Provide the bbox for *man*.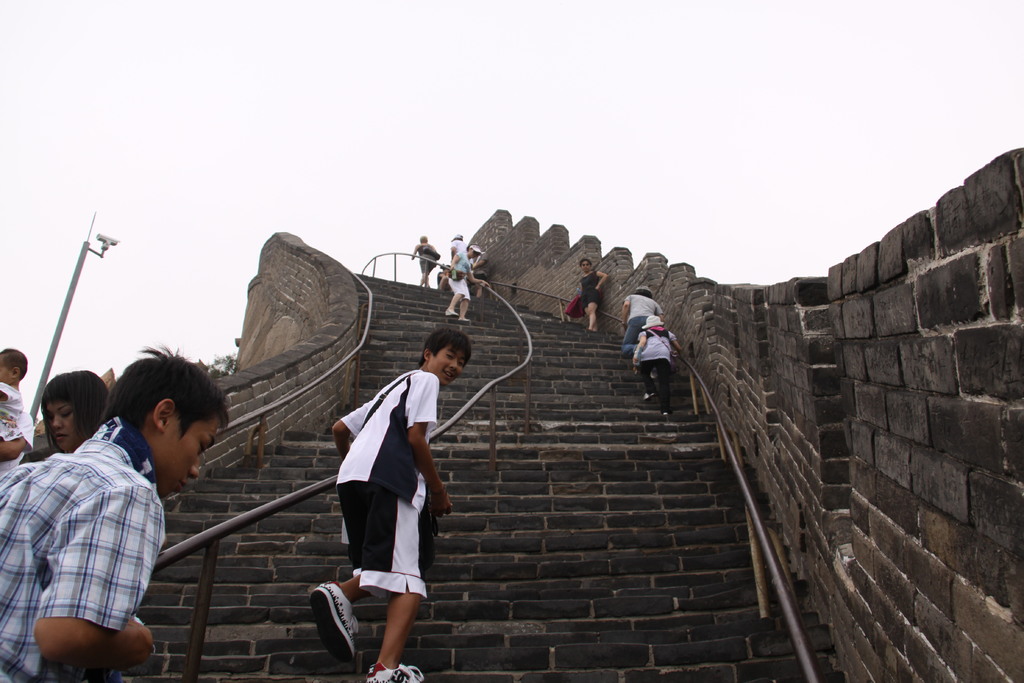
x1=448 y1=233 x2=467 y2=258.
